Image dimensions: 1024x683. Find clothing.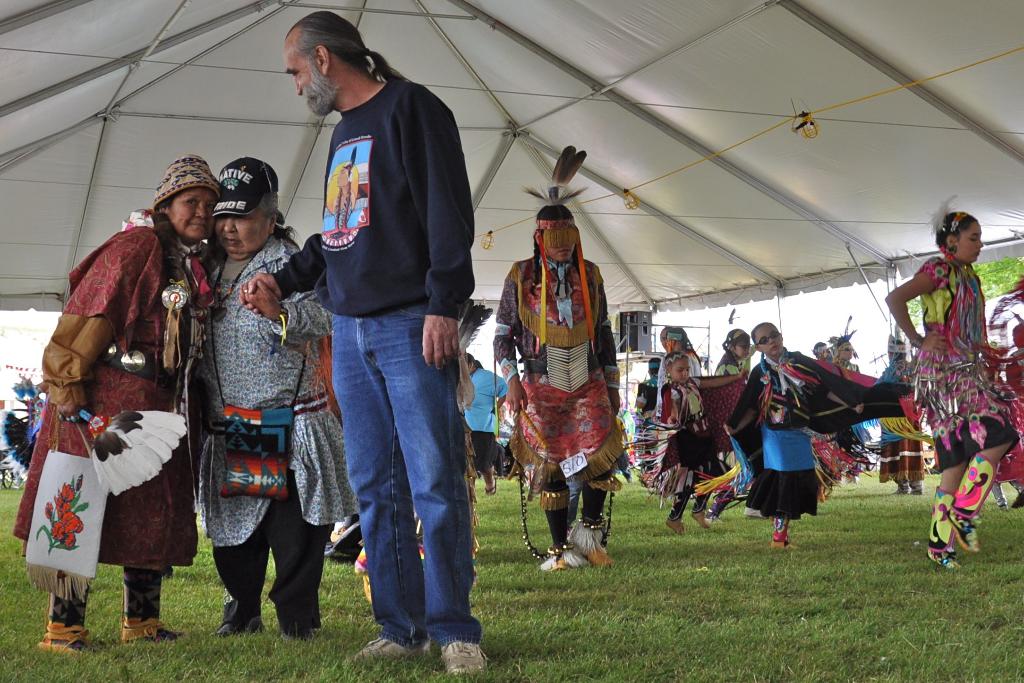
<region>458, 359, 508, 472</region>.
